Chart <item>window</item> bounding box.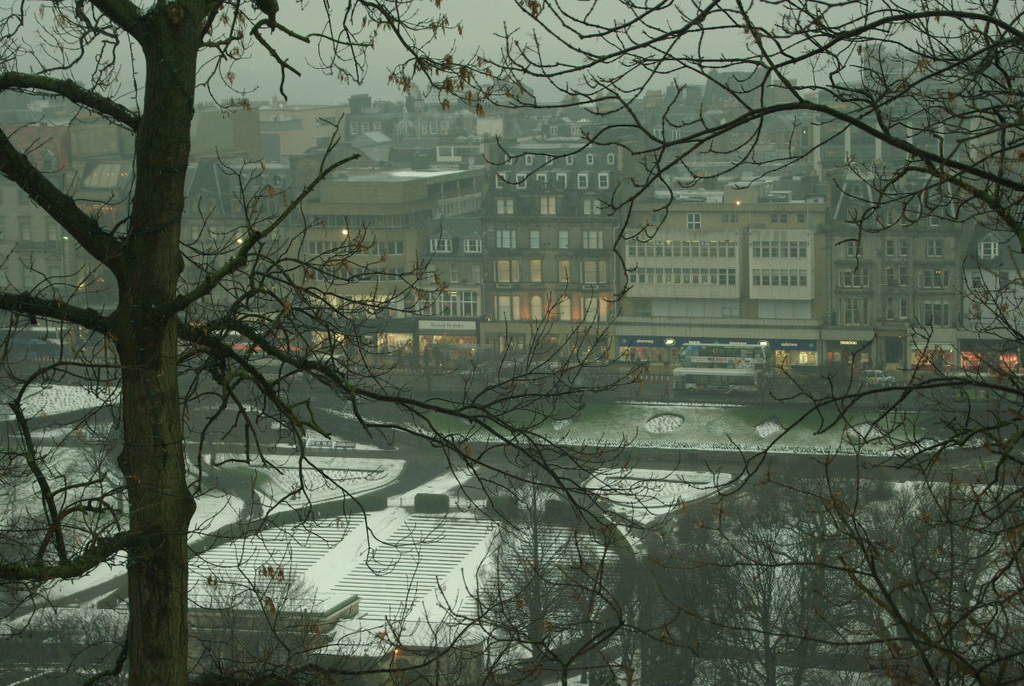
Charted: x1=529, y1=258, x2=543, y2=287.
